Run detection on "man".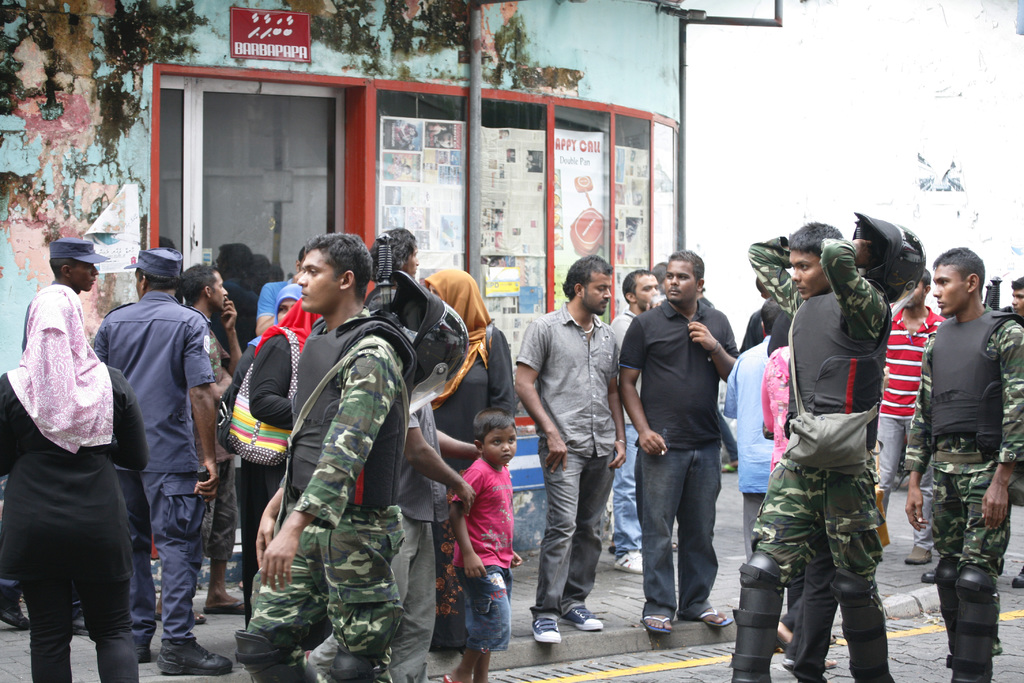
Result: pyautogui.locateOnScreen(22, 241, 109, 350).
